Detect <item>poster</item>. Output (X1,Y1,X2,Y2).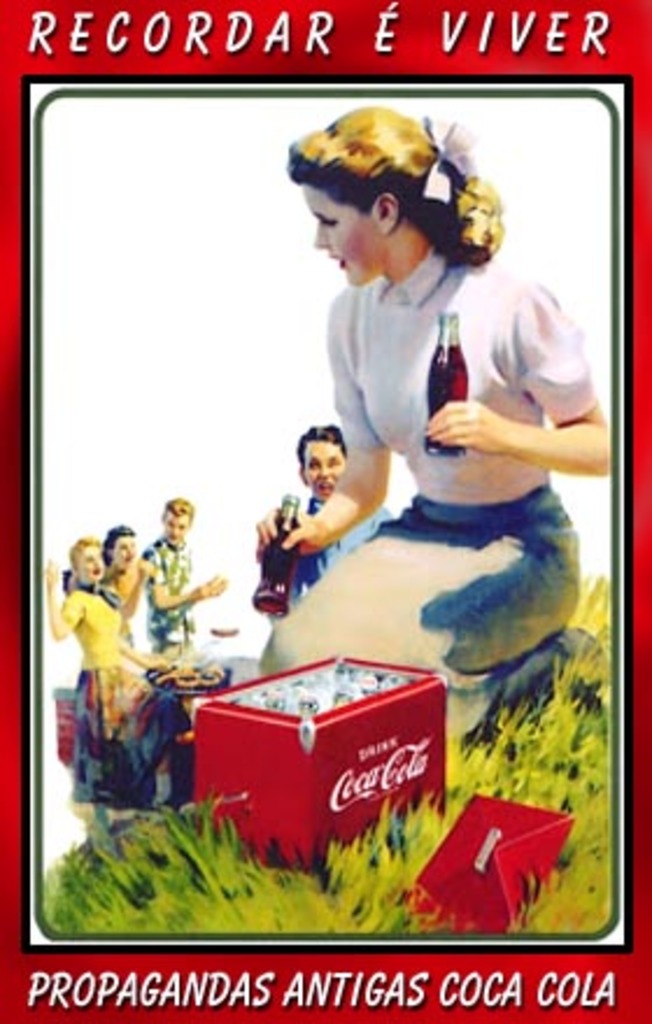
(0,0,650,1022).
